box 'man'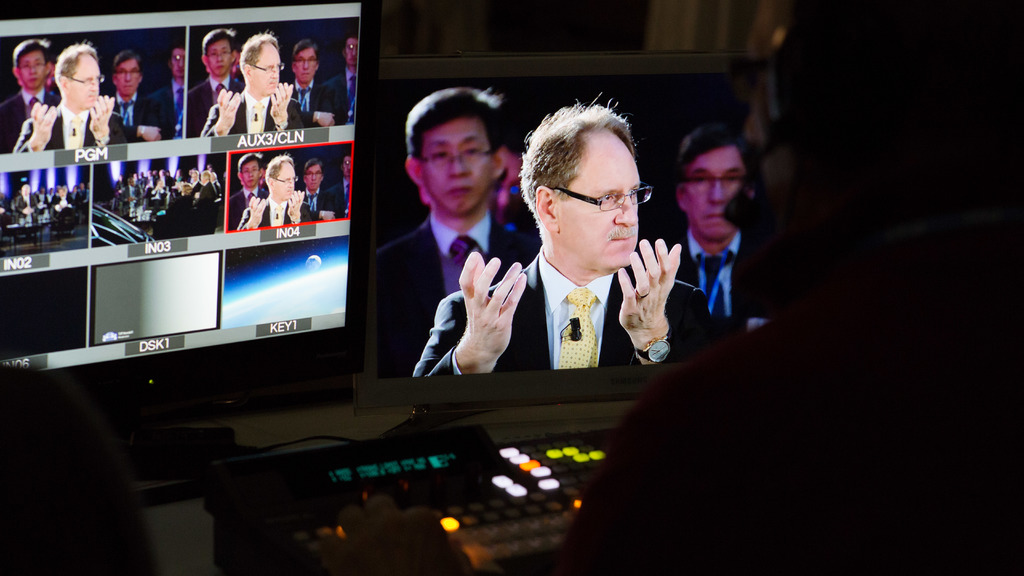
497 125 537 236
